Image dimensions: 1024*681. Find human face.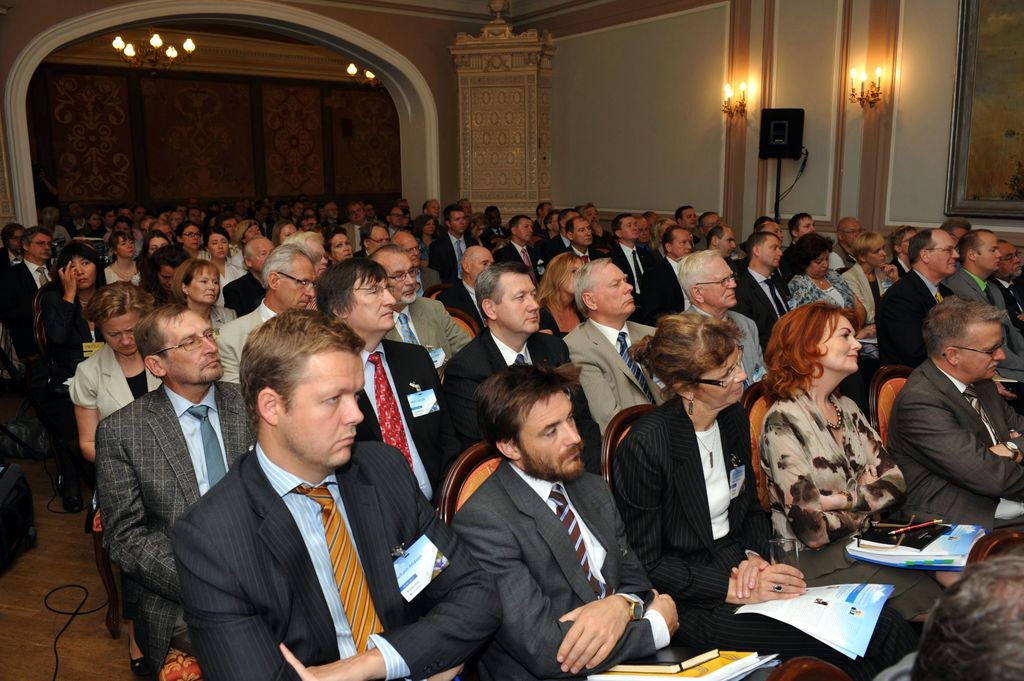
pyautogui.locateOnScreen(927, 230, 959, 276).
